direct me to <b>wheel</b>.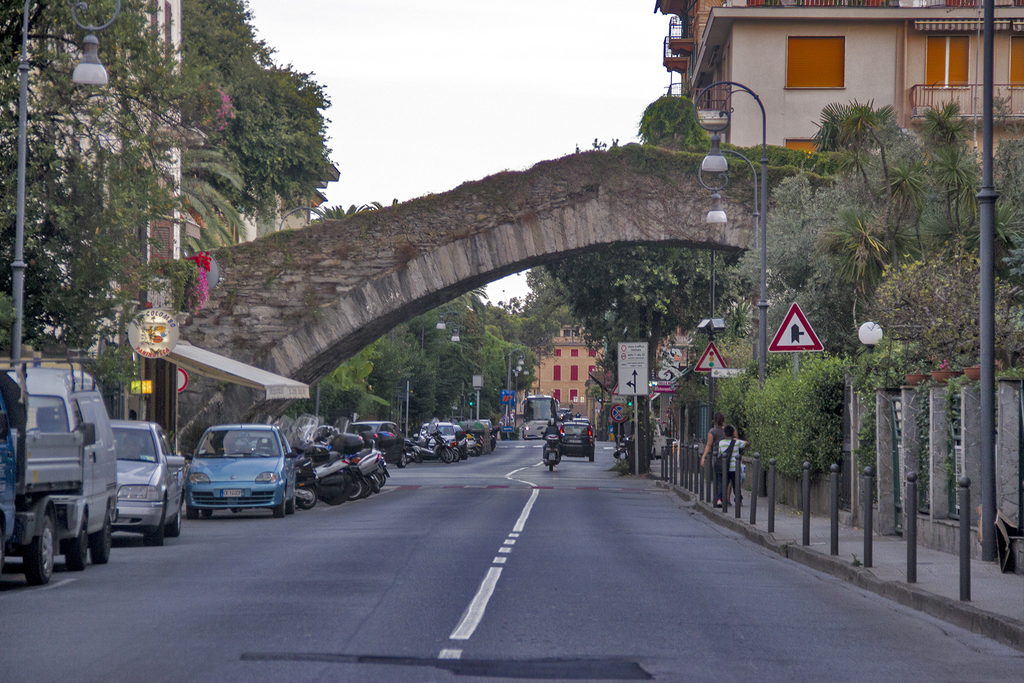
Direction: (275, 490, 287, 515).
